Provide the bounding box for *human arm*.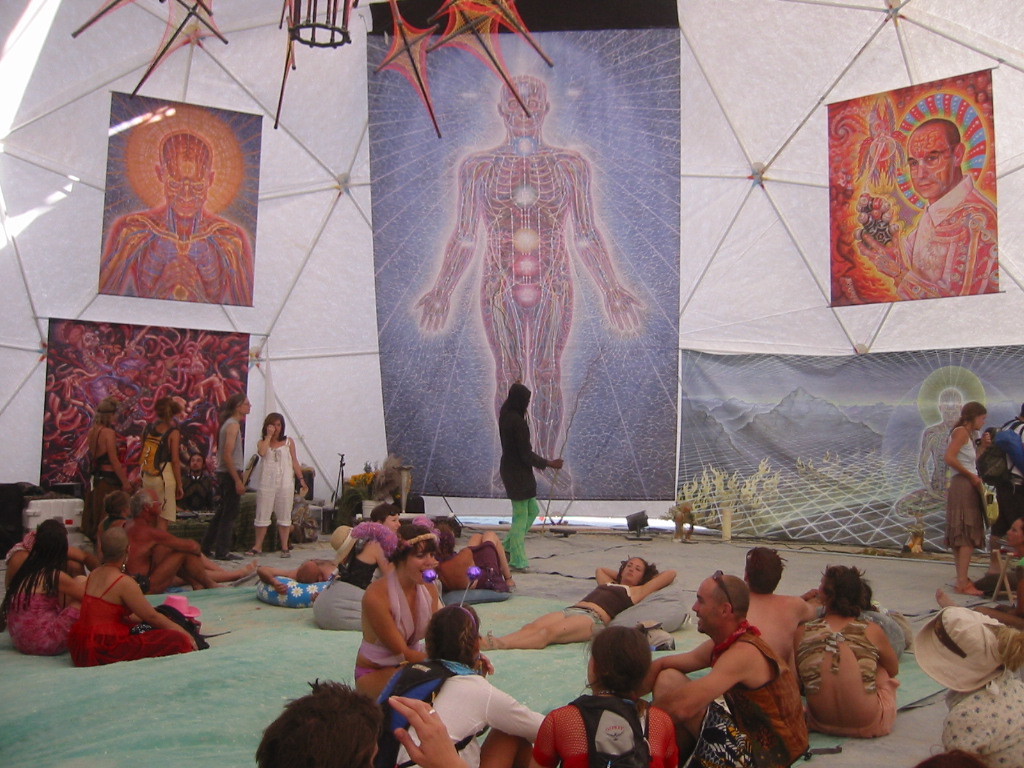
{"left": 260, "top": 563, "right": 292, "bottom": 594}.
